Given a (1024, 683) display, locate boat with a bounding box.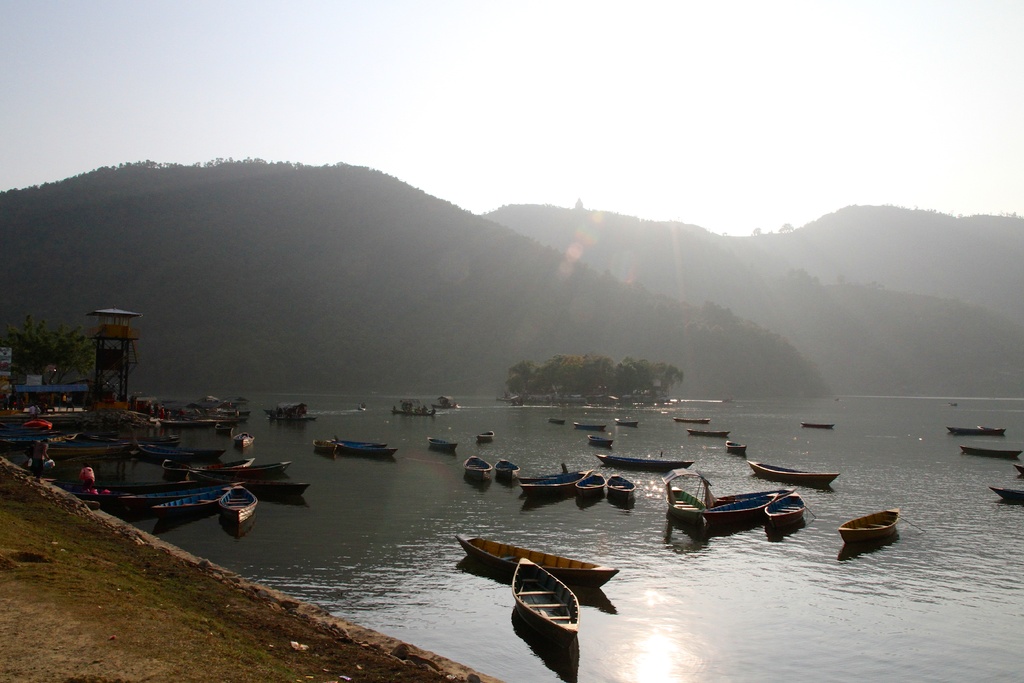
Located: left=148, top=482, right=246, bottom=516.
